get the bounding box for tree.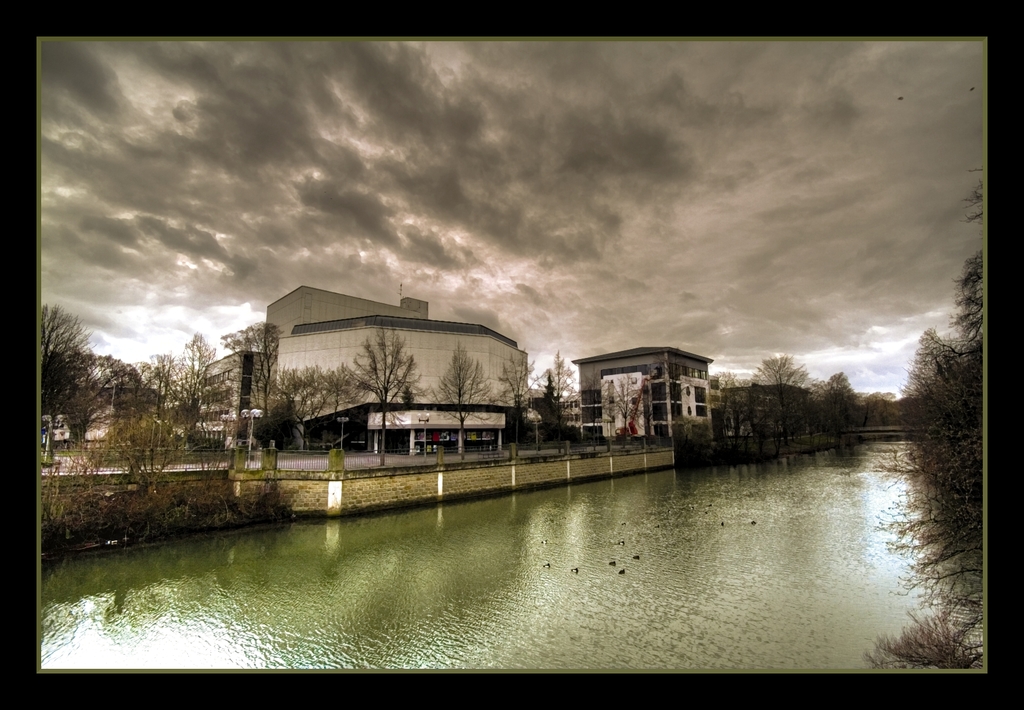
Rect(428, 343, 492, 457).
